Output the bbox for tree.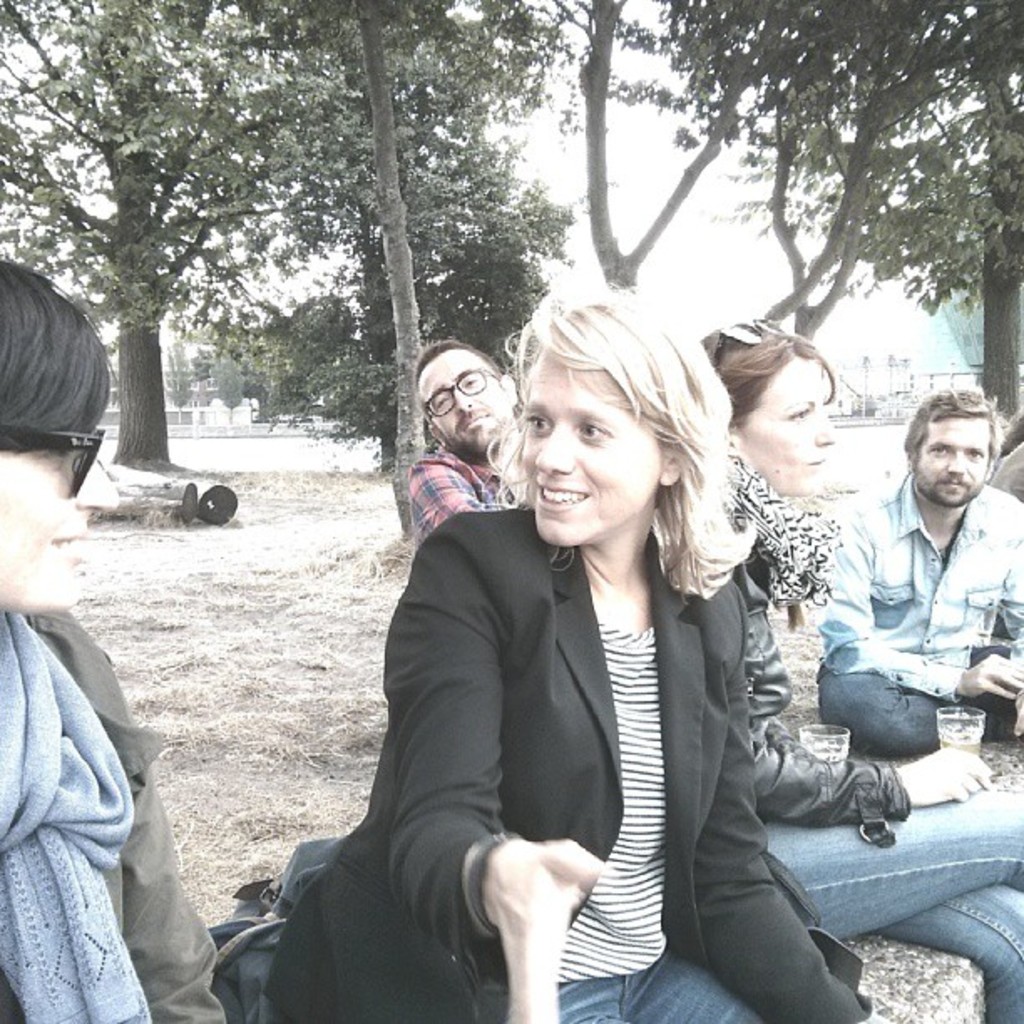
box=[863, 0, 1022, 525].
